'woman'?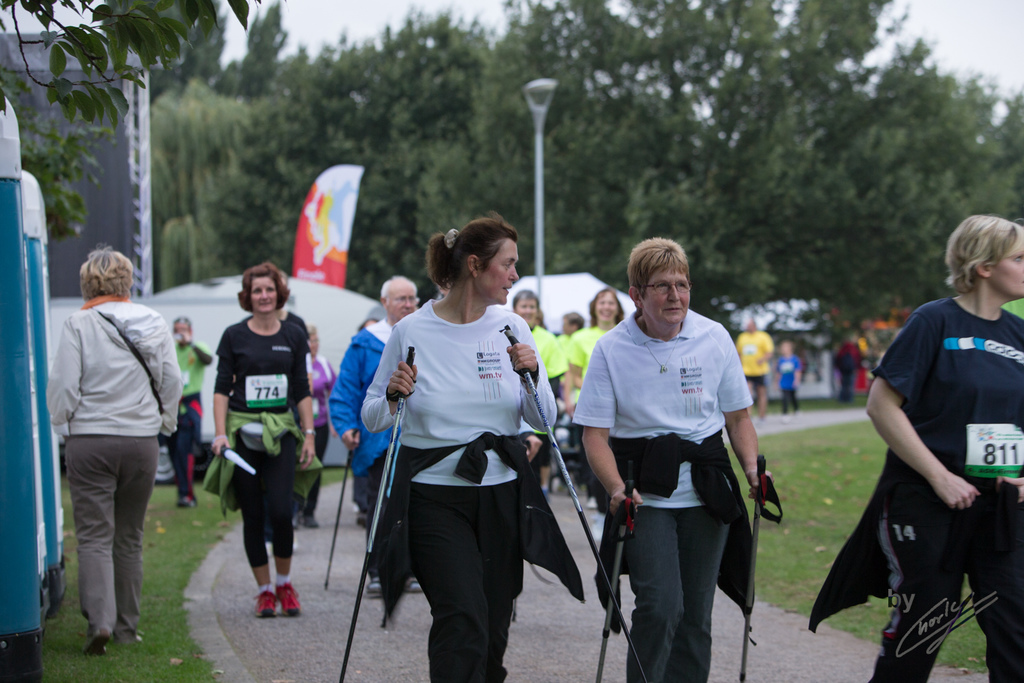
BBox(564, 287, 630, 519)
